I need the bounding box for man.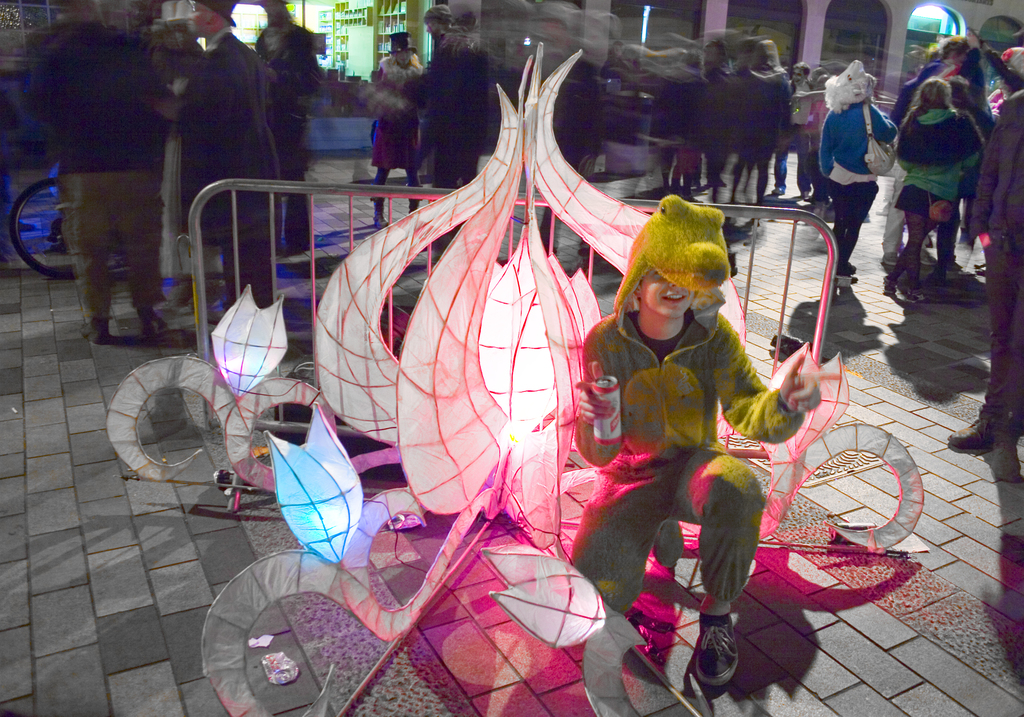
Here it is: Rect(939, 49, 1023, 485).
